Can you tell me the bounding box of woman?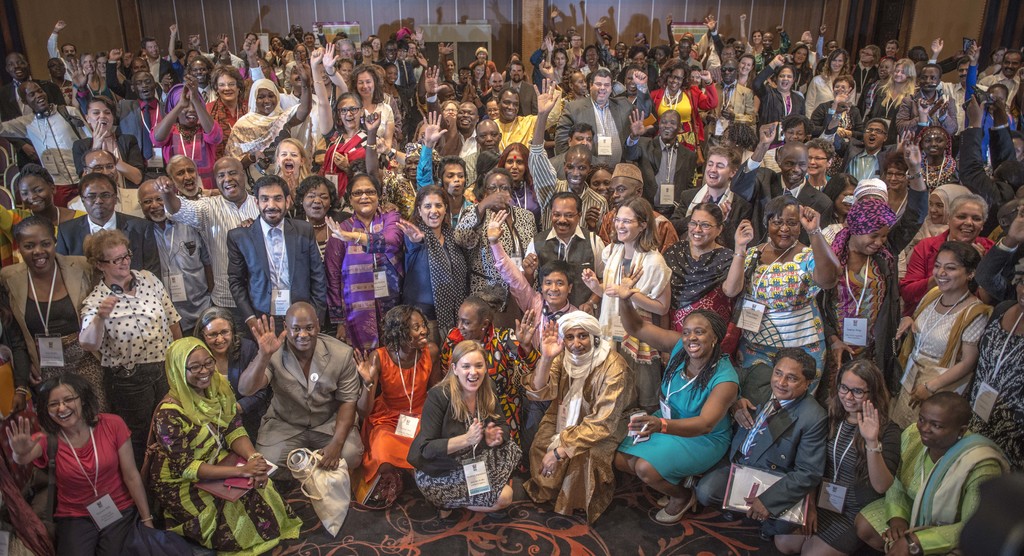
bbox=[731, 51, 761, 90].
